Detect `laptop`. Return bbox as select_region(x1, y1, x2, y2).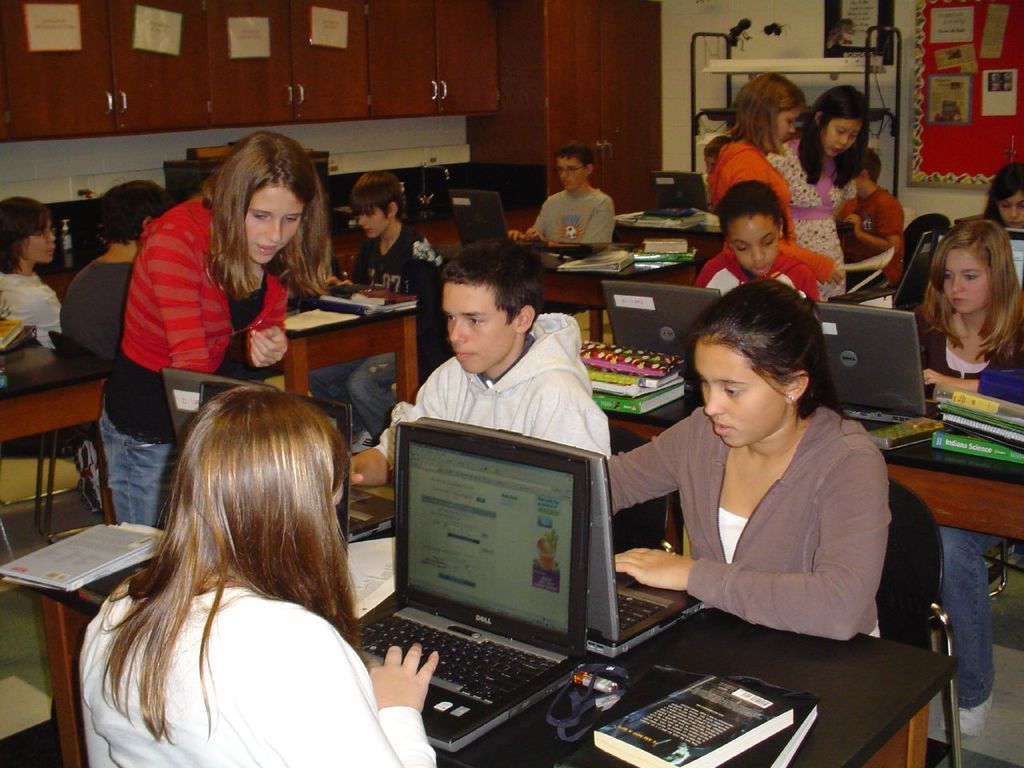
select_region(815, 303, 941, 423).
